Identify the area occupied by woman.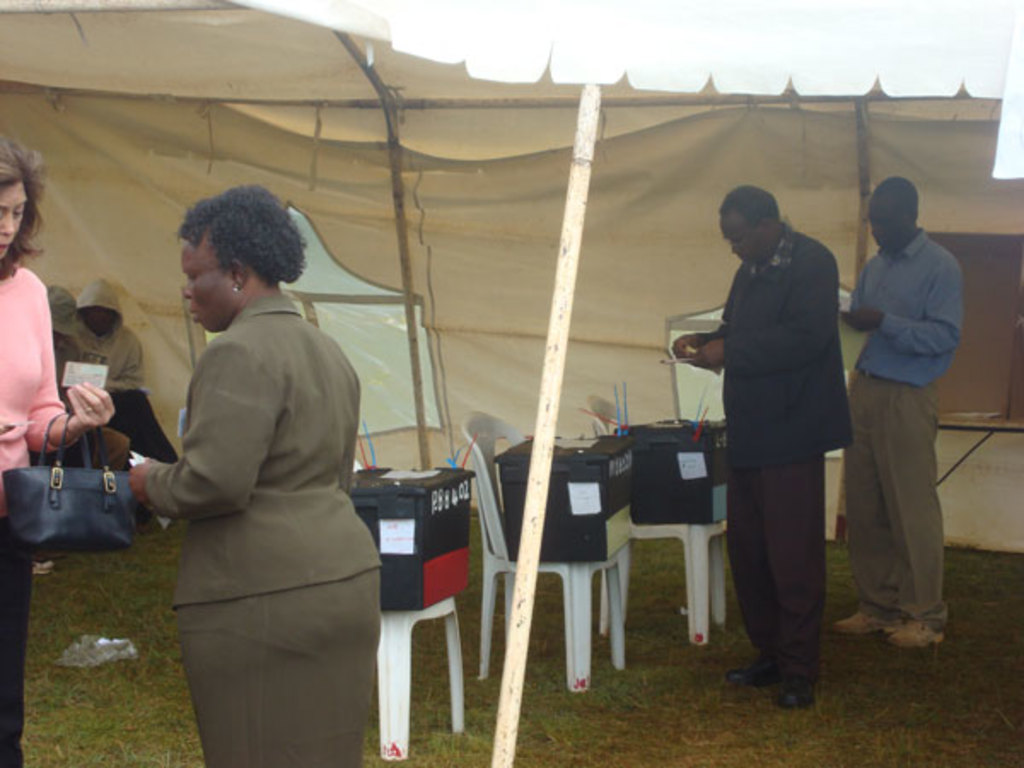
Area: [left=0, top=138, right=114, bottom=766].
